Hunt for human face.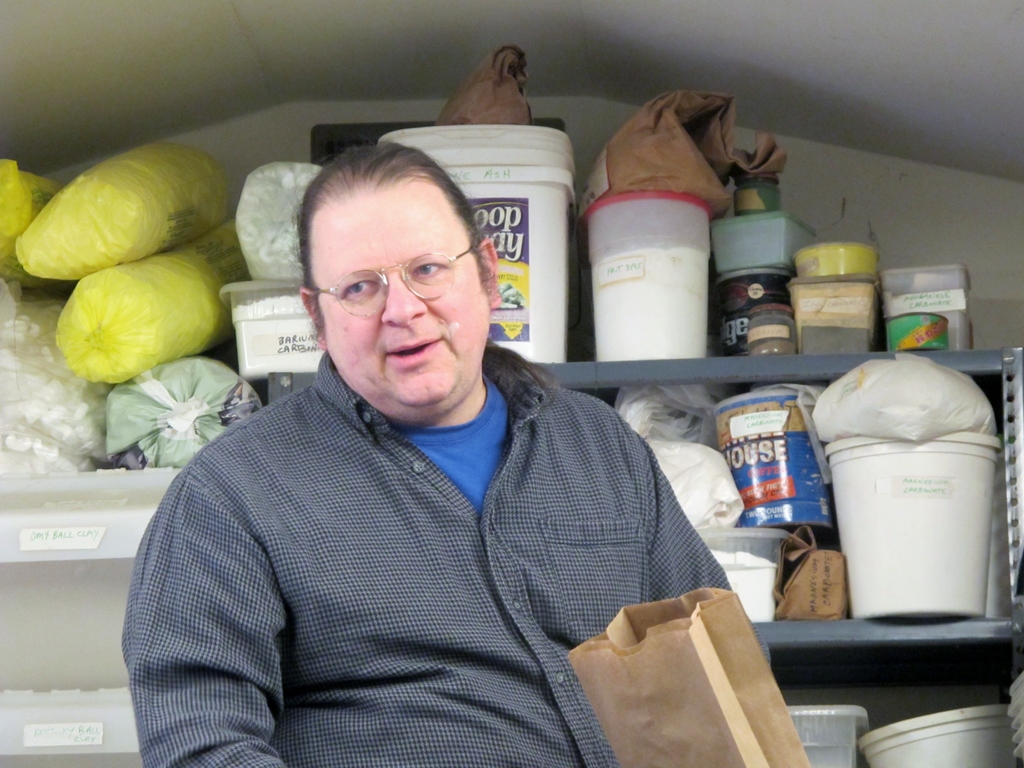
Hunted down at 312,190,485,410.
